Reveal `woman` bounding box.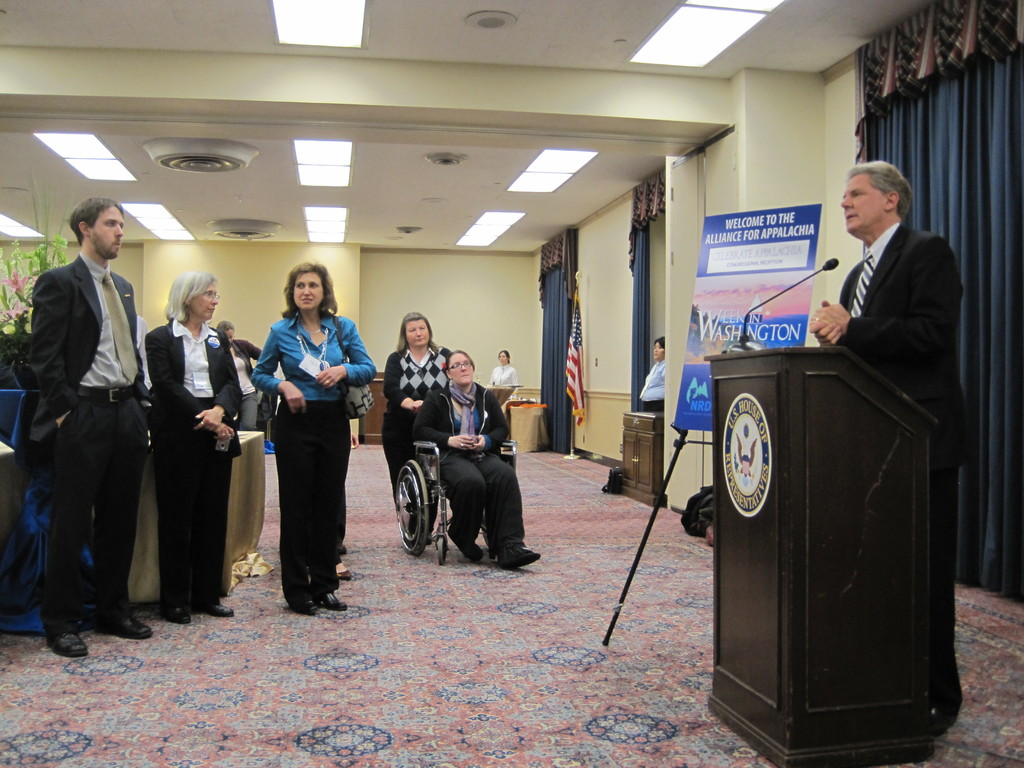
Revealed: <box>490,350,516,387</box>.
